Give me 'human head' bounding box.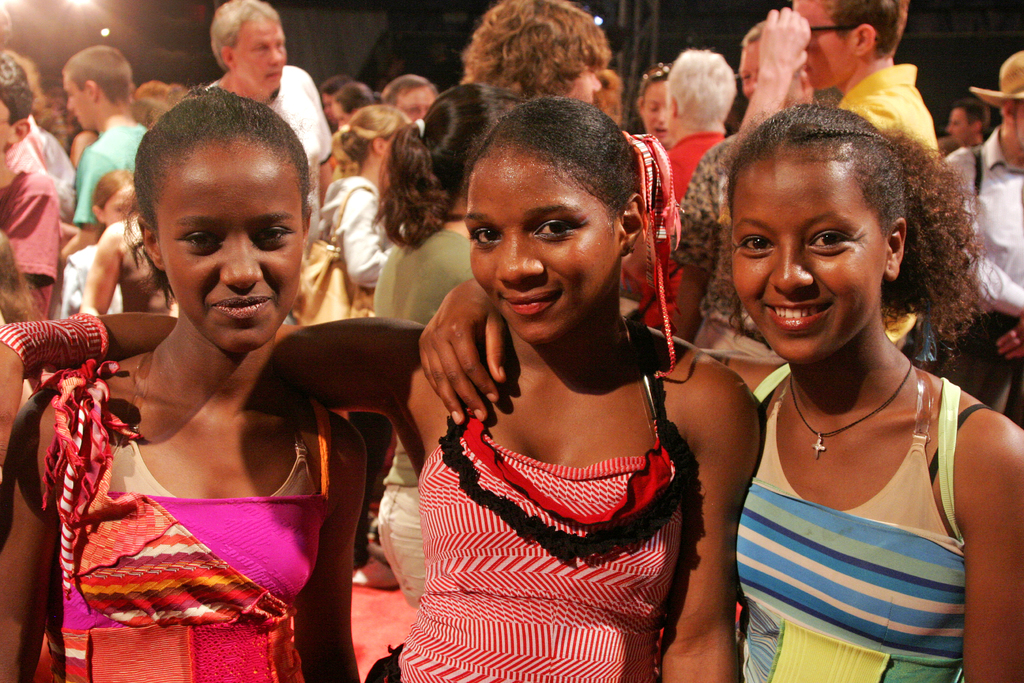
<box>460,94,641,352</box>.
